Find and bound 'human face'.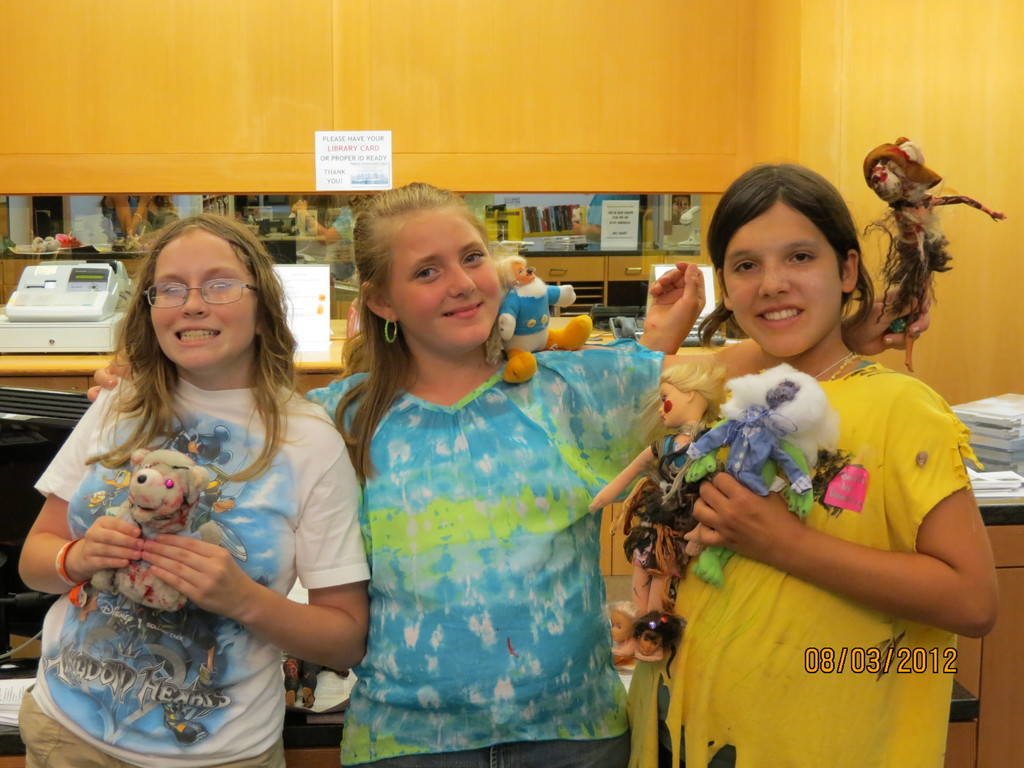
Bound: 390/206/501/341.
